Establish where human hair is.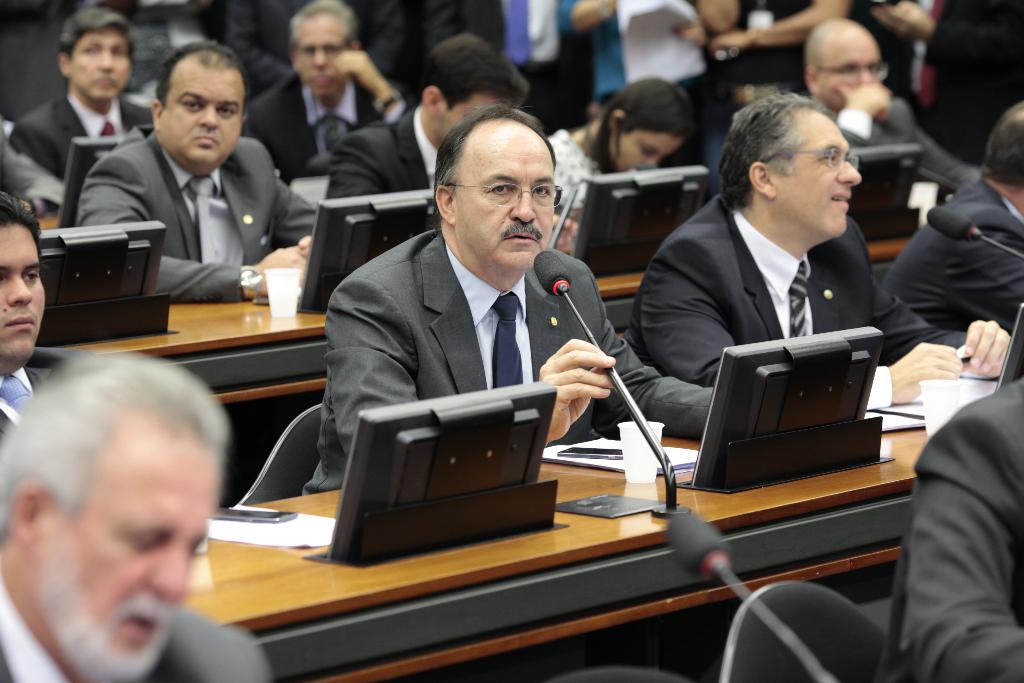
Established at <box>0,349,235,540</box>.
